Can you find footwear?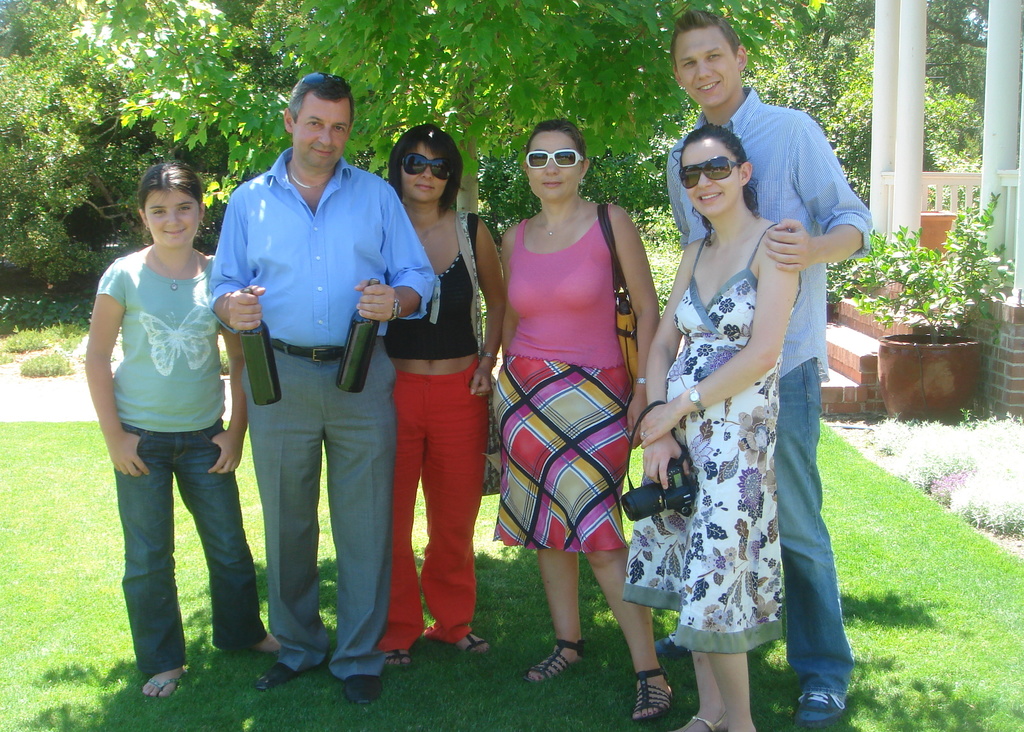
Yes, bounding box: pyautogui.locateOnScreen(627, 665, 677, 723).
